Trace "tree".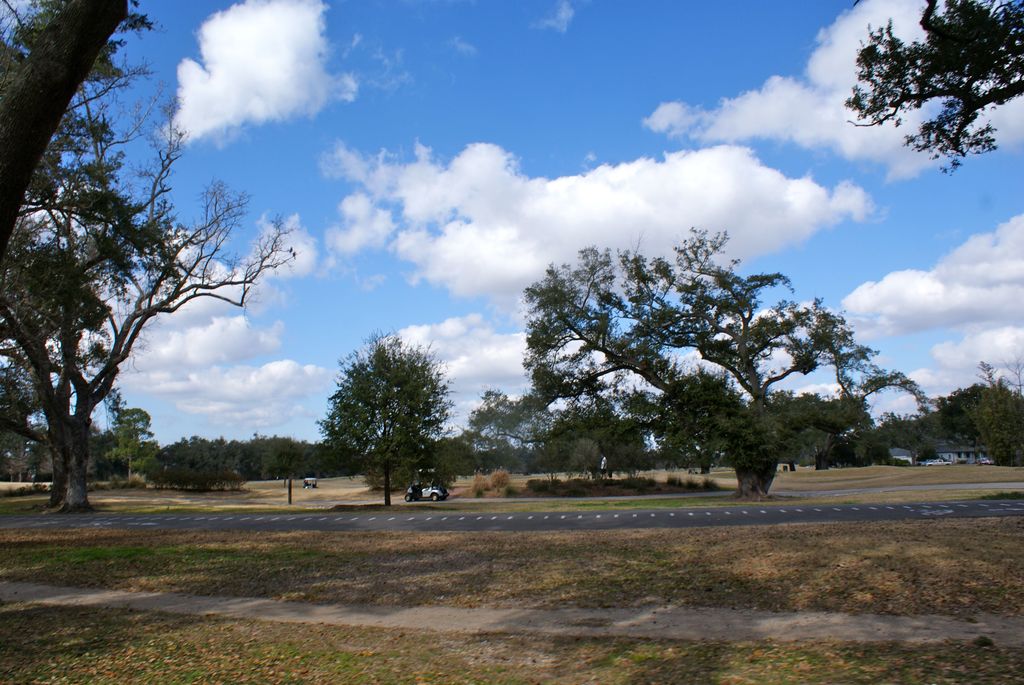
Traced to [x1=525, y1=215, x2=927, y2=500].
